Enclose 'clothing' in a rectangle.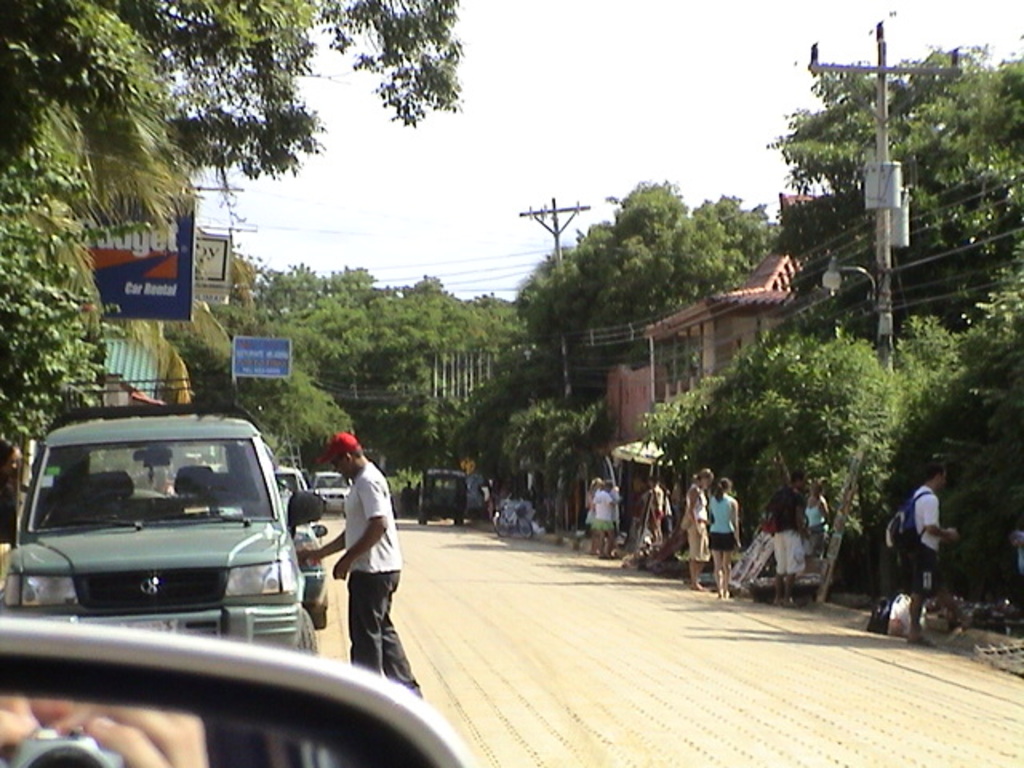
rect(685, 483, 706, 563).
